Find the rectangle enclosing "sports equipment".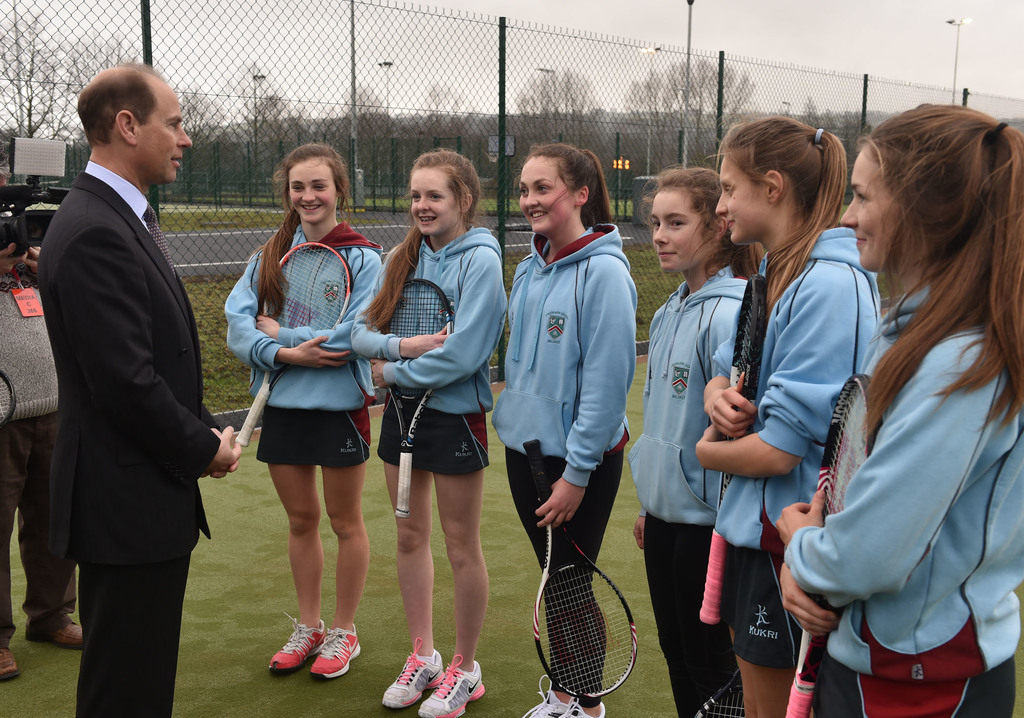
detection(692, 657, 742, 717).
